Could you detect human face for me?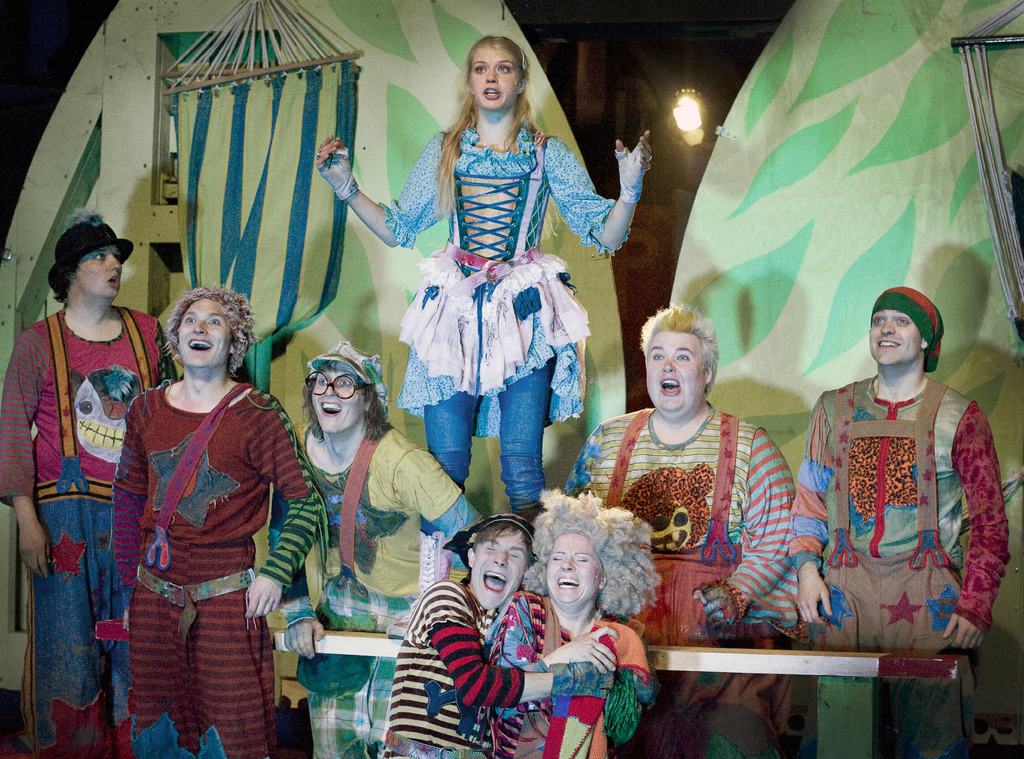
Detection result: crop(465, 523, 529, 606).
